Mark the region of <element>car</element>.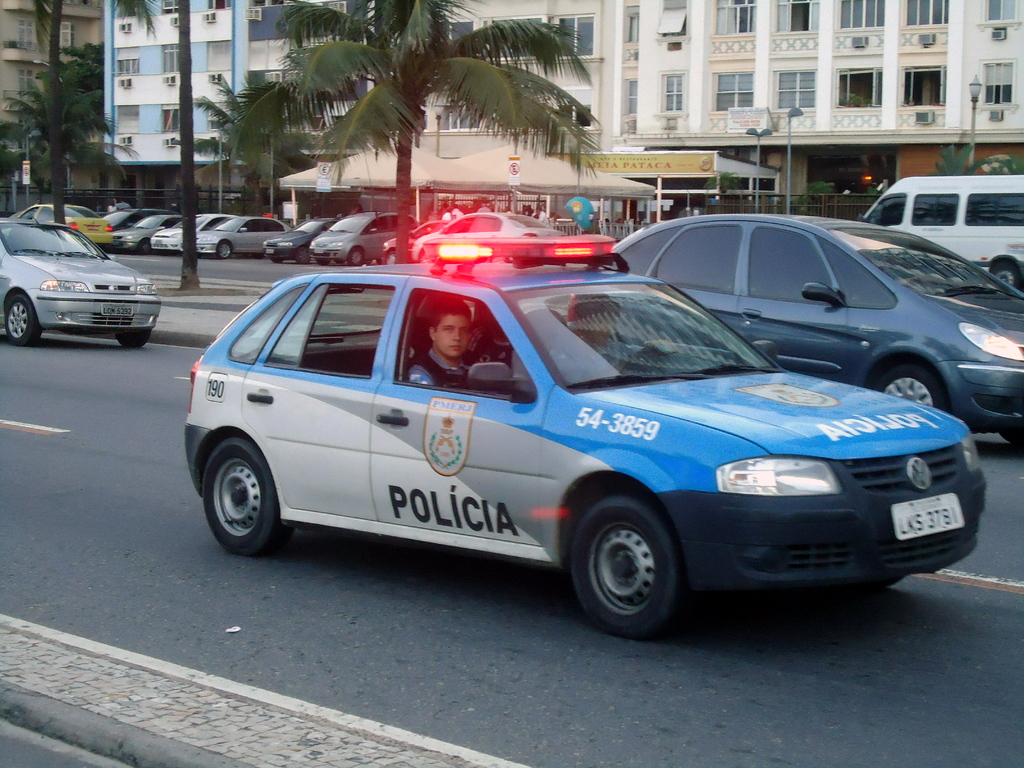
Region: Rect(196, 214, 293, 259).
